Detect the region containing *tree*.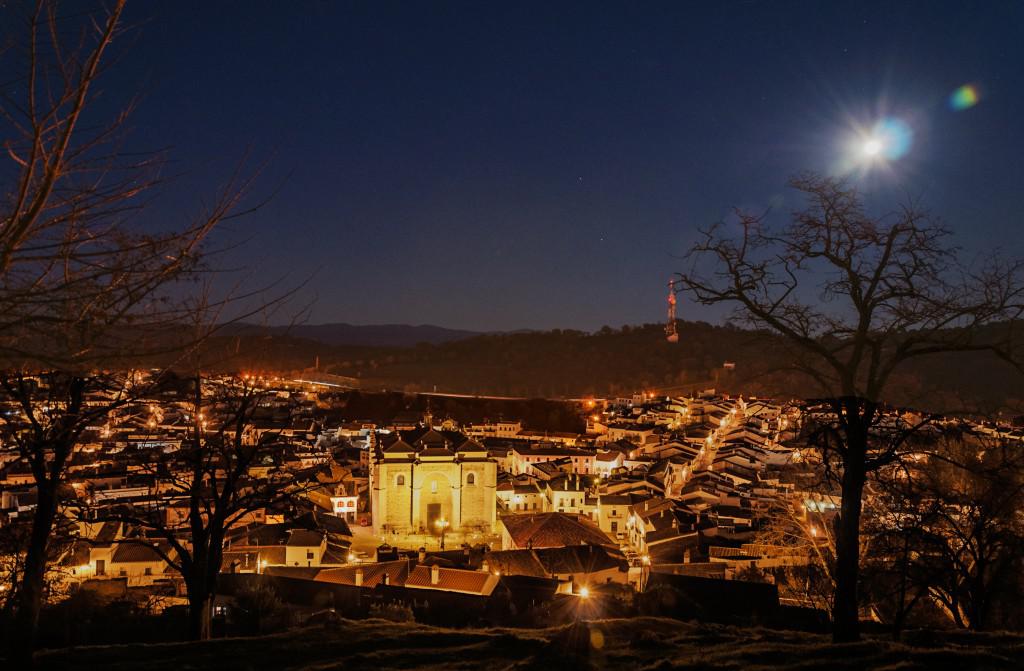
665,162,1023,644.
